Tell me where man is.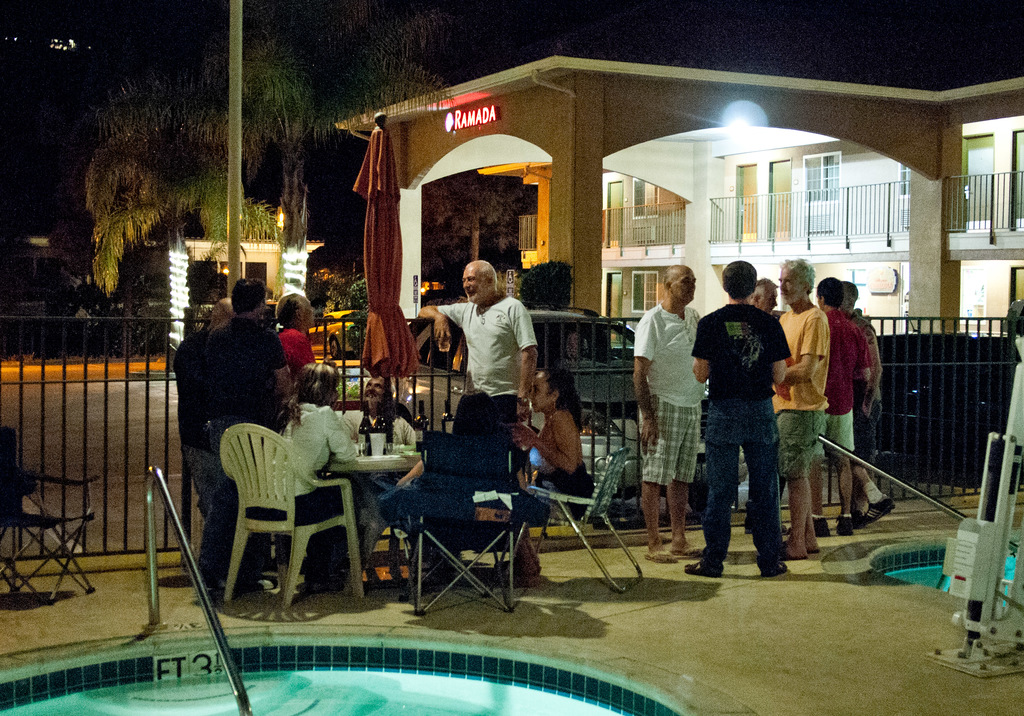
man is at locate(774, 254, 828, 558).
